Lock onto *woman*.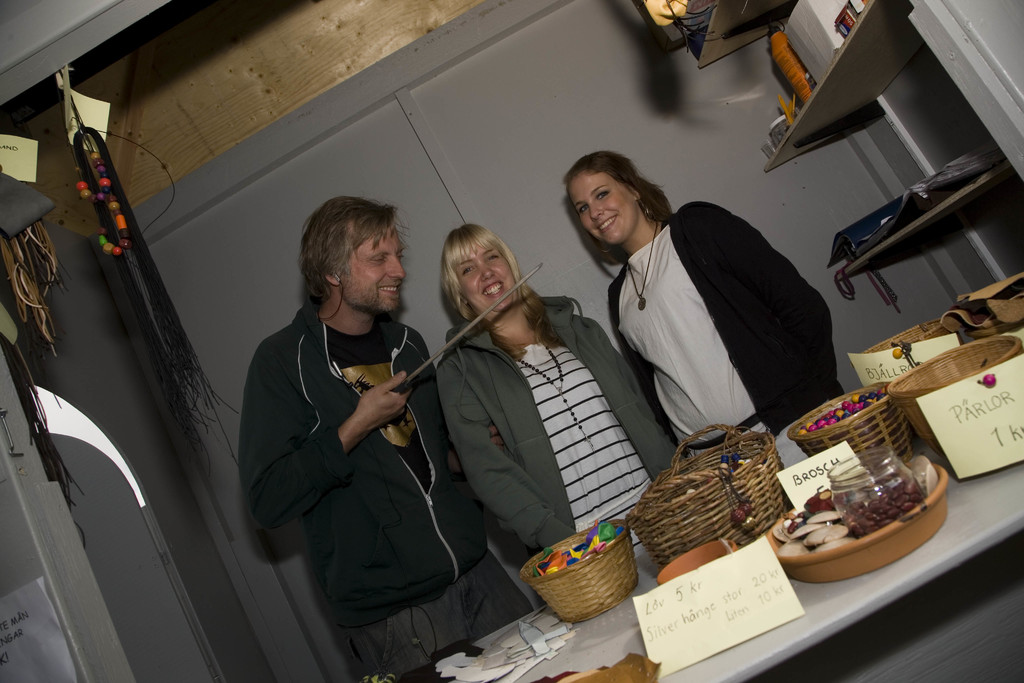
Locked: (x1=552, y1=145, x2=830, y2=502).
